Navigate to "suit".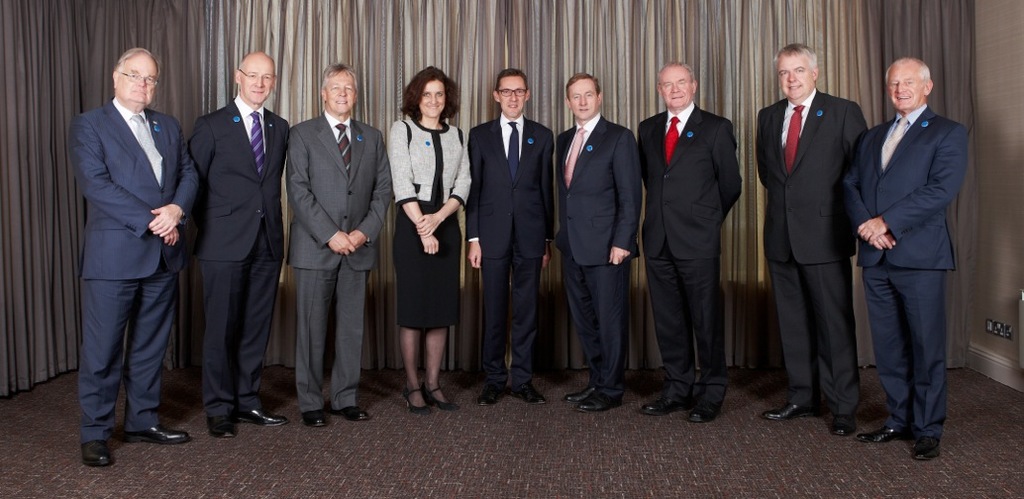
Navigation target: l=759, t=34, r=876, b=427.
